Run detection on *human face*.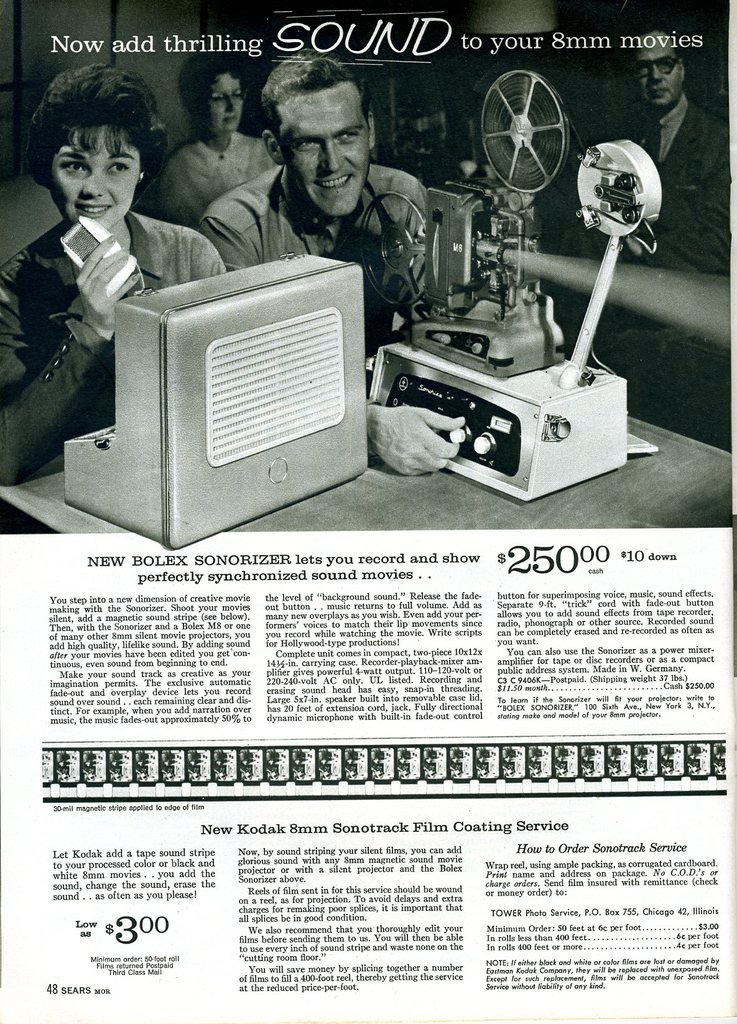
Result: bbox=(53, 122, 136, 237).
